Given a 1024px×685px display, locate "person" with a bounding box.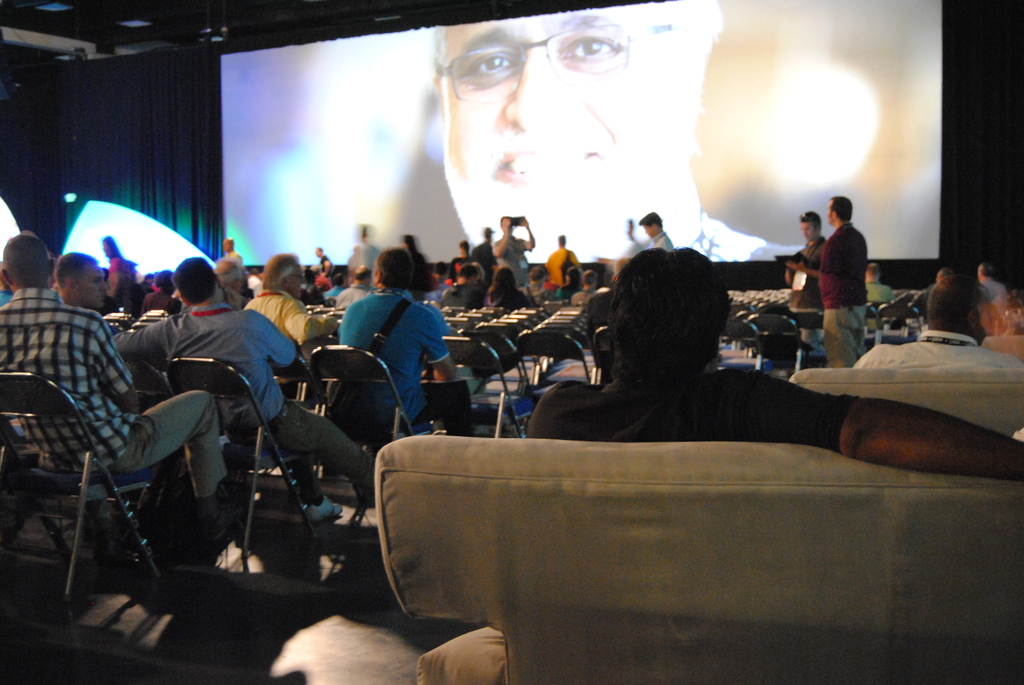
Located: bbox=(405, 0, 806, 263).
